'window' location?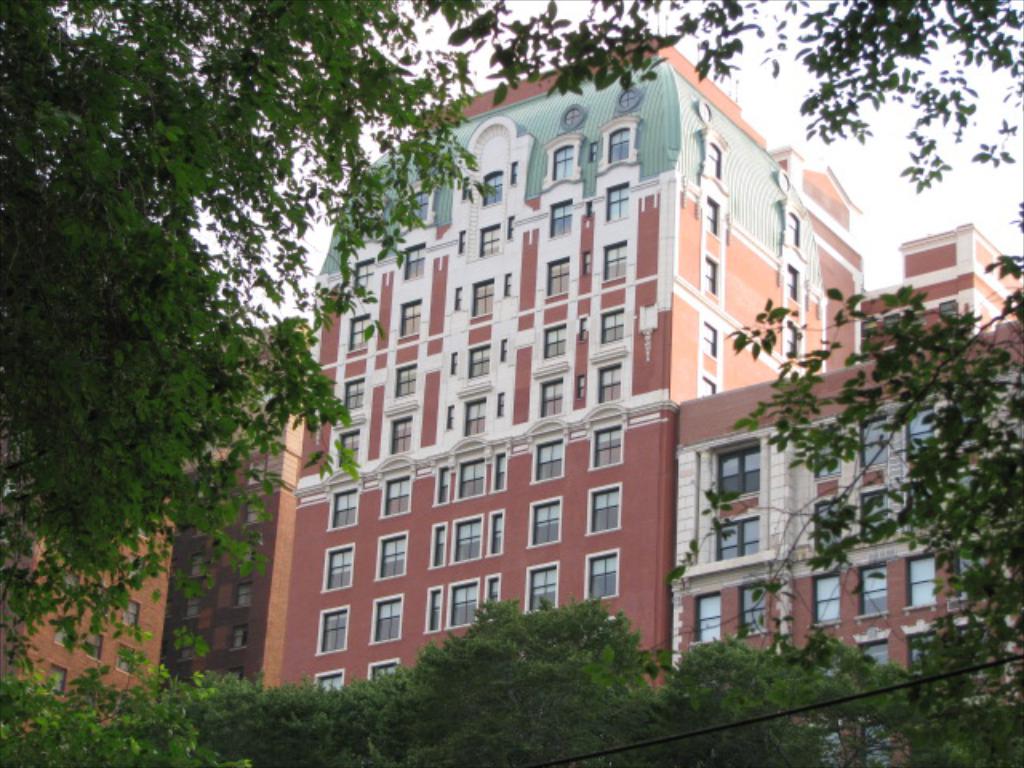
left=224, top=621, right=246, bottom=645
